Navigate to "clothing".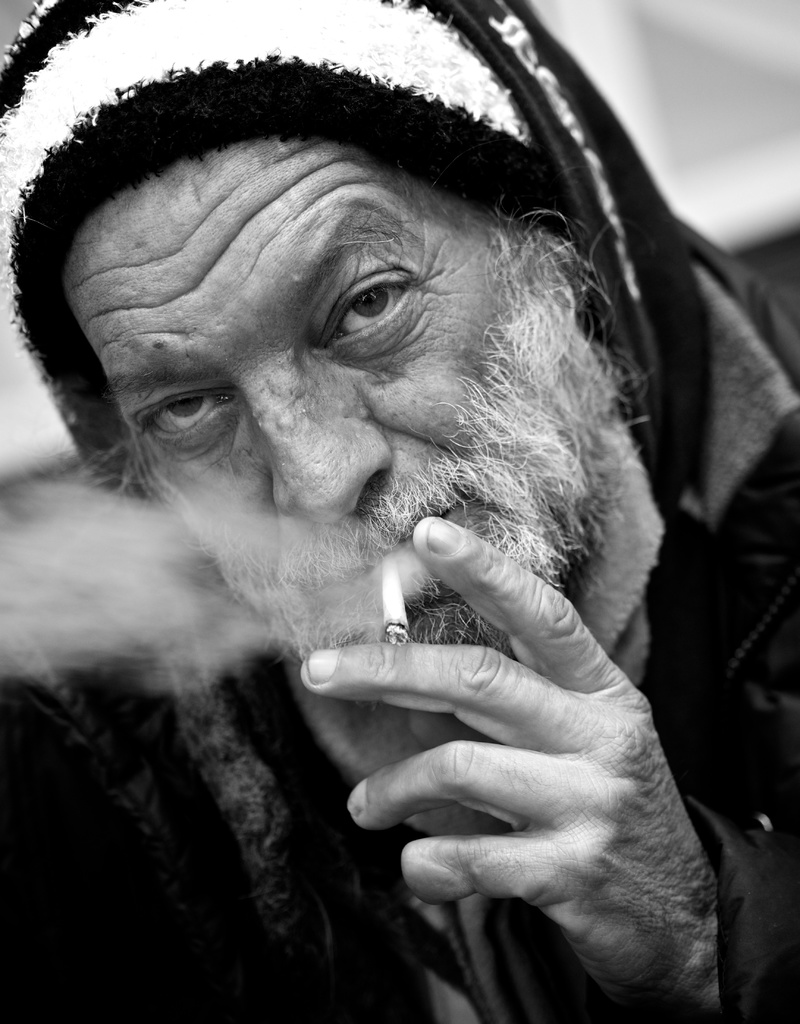
Navigation target: (left=54, top=74, right=794, bottom=1016).
